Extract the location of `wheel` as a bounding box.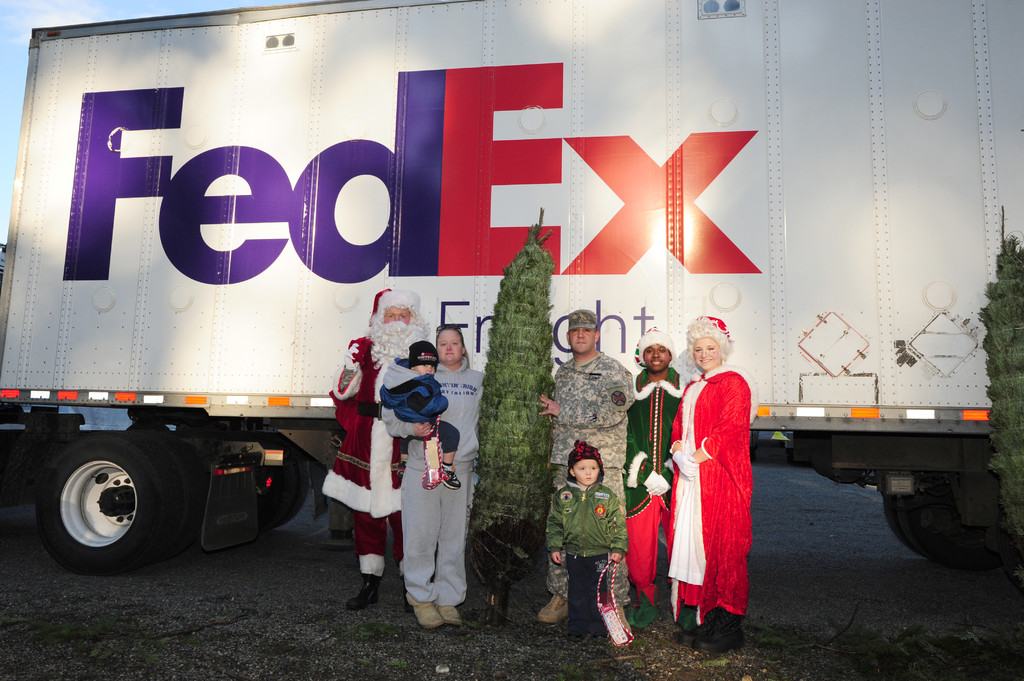
(left=897, top=493, right=1012, bottom=568).
